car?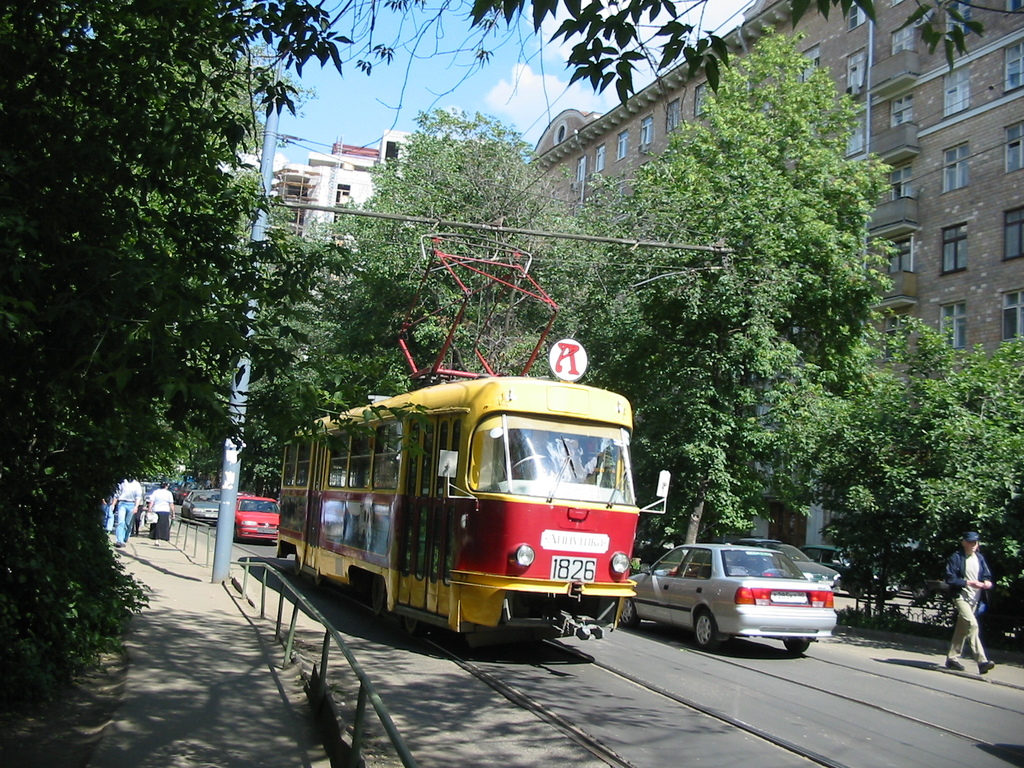
(792,545,901,598)
